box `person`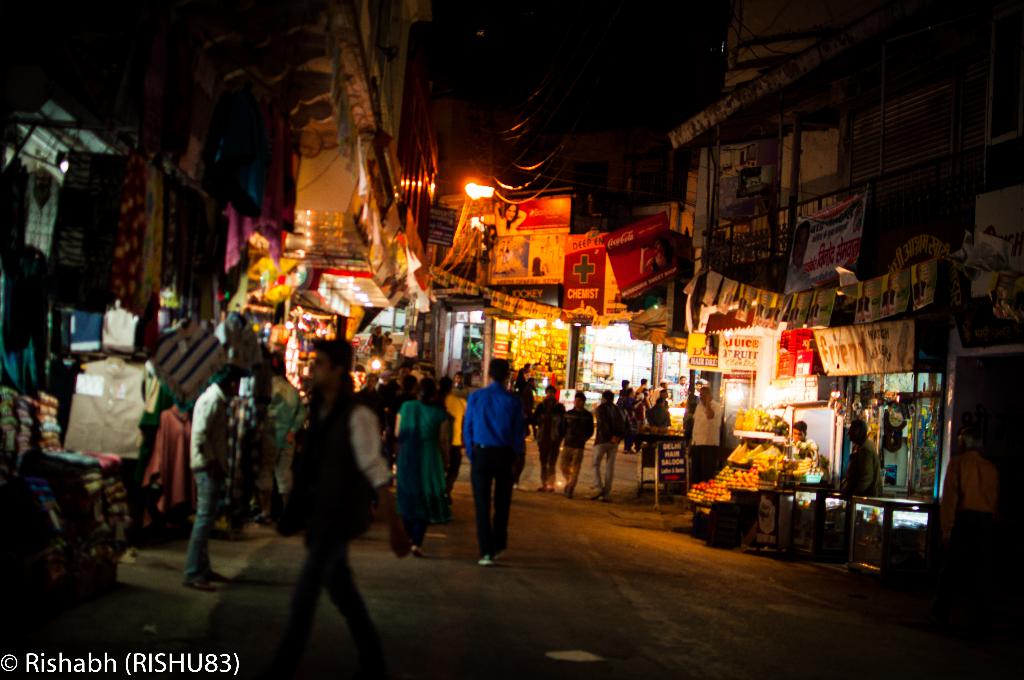
{"left": 276, "top": 342, "right": 388, "bottom": 679}
